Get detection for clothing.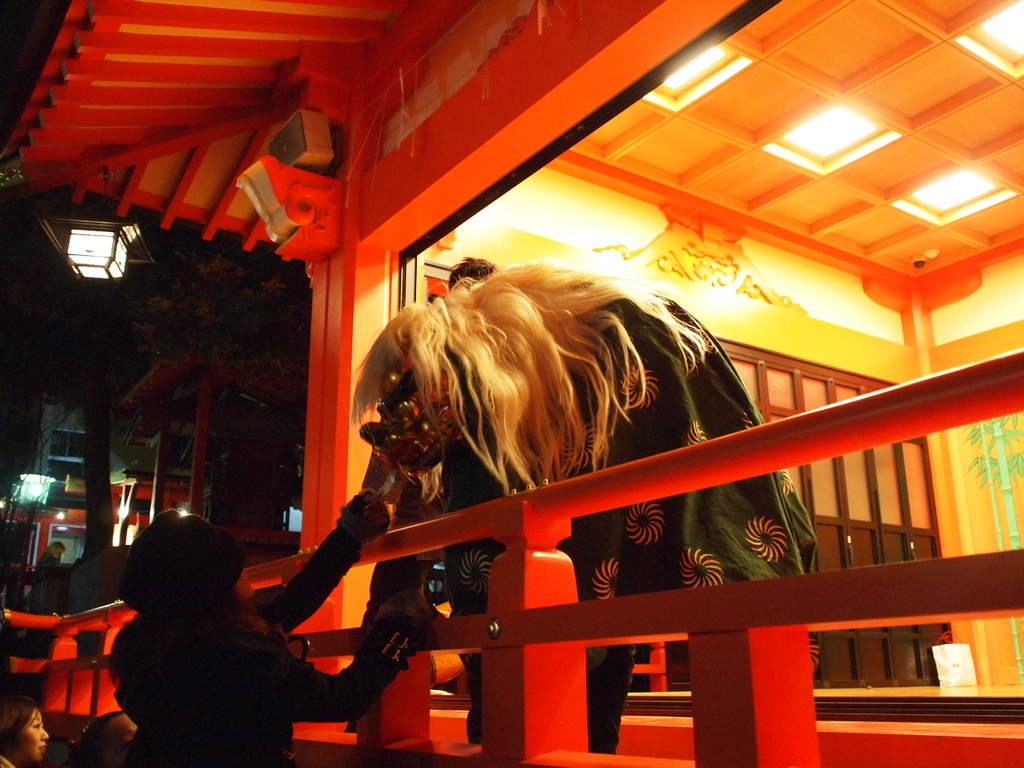
Detection: 442 278 826 758.
